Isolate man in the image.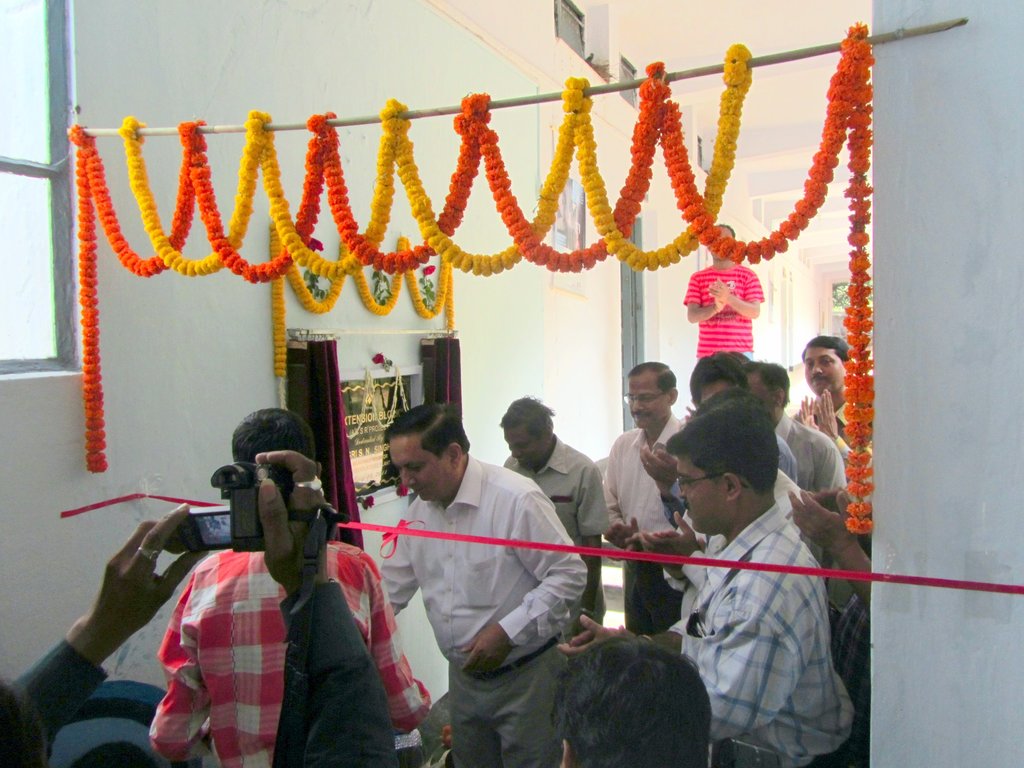
Isolated region: {"left": 149, "top": 404, "right": 428, "bottom": 767}.
